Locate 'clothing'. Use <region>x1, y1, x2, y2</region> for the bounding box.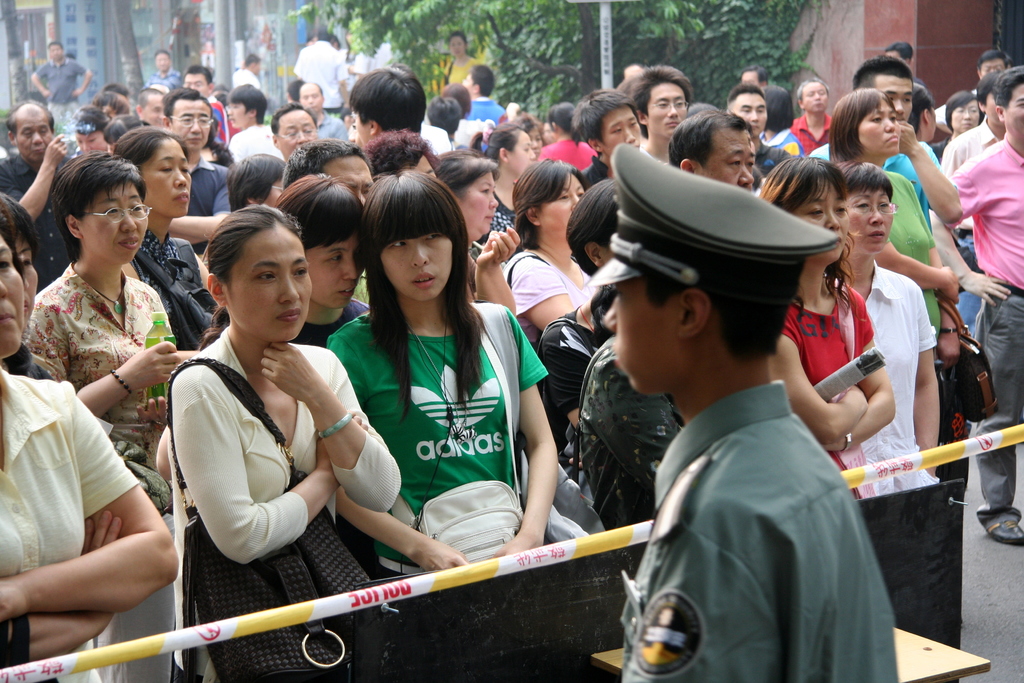
<region>224, 115, 284, 163</region>.
